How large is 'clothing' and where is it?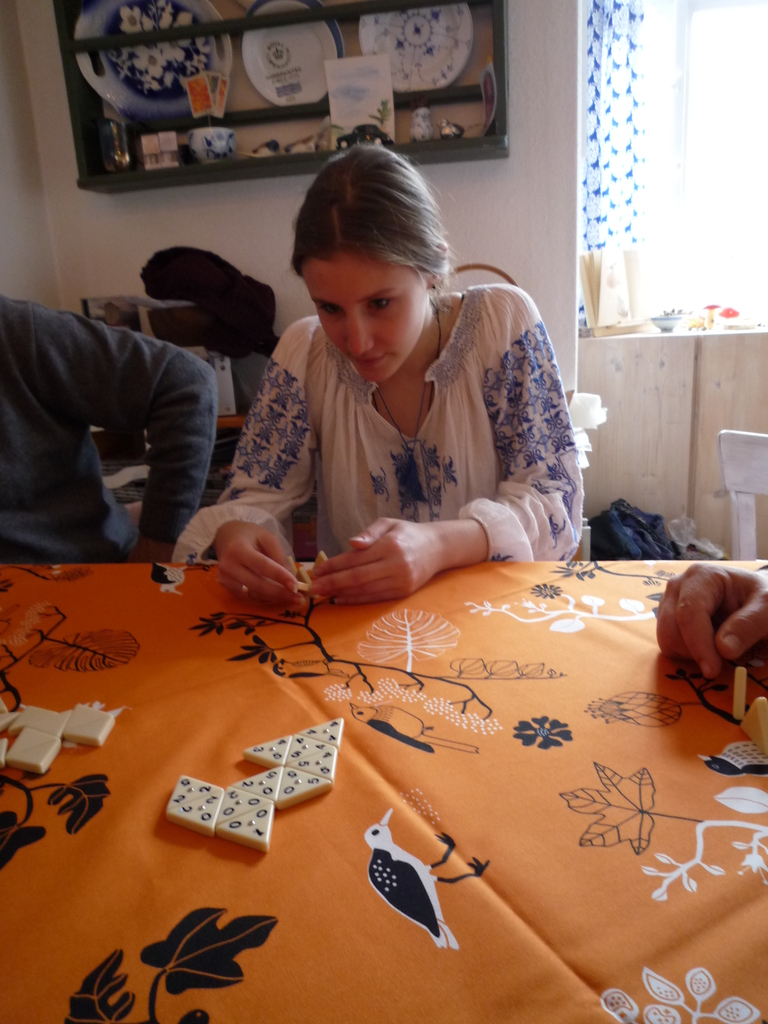
Bounding box: <bbox>0, 303, 234, 616</bbox>.
